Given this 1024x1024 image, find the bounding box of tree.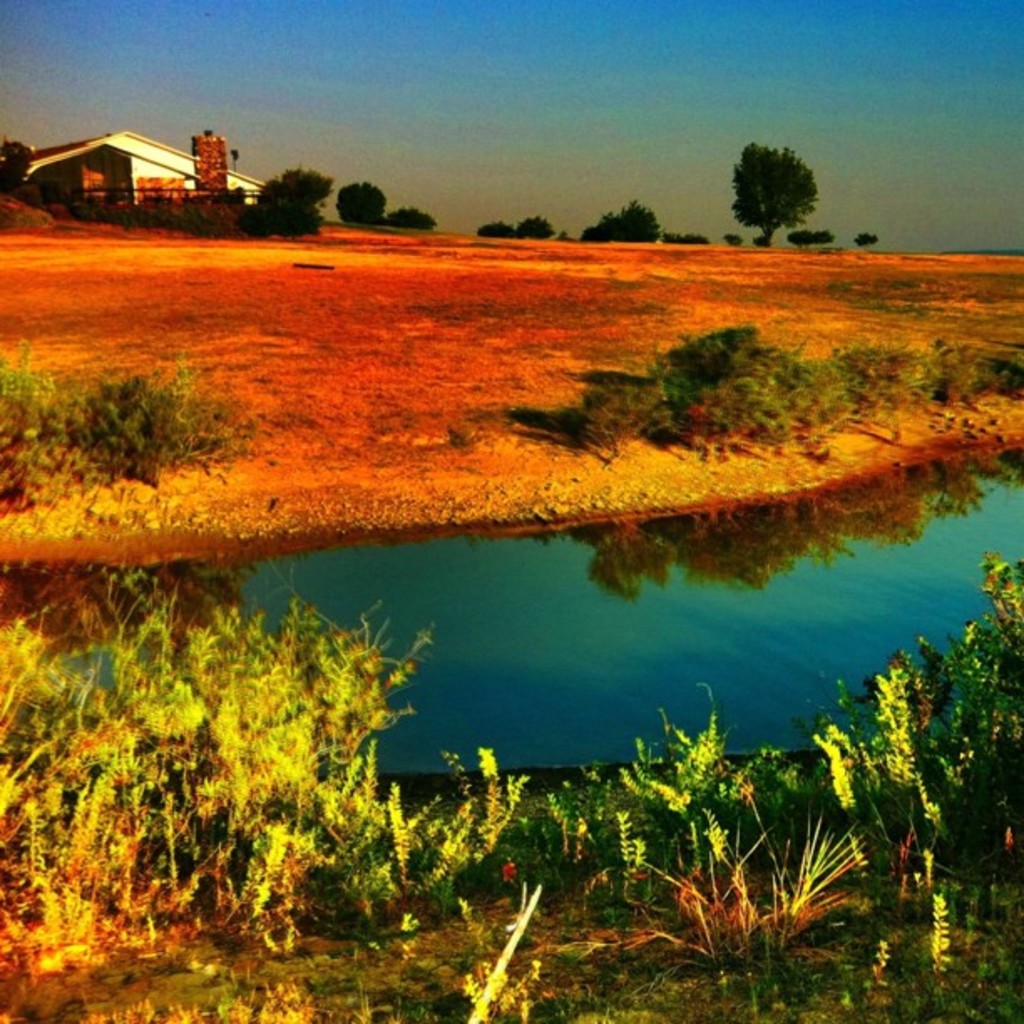
bbox(664, 231, 718, 243).
